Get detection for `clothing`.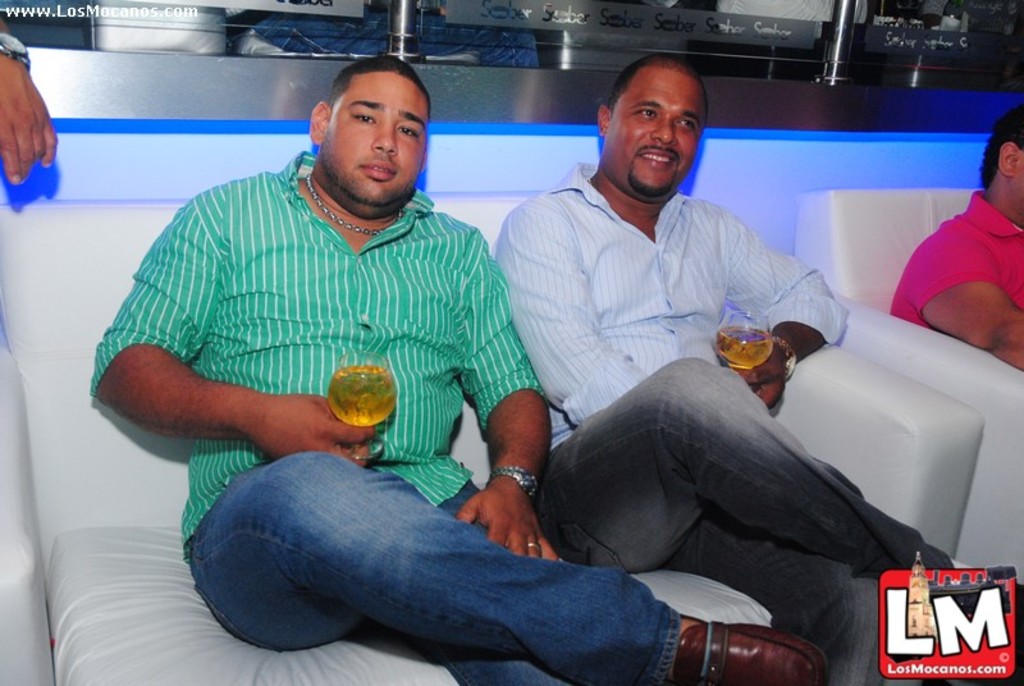
Detection: select_region(91, 152, 673, 685).
